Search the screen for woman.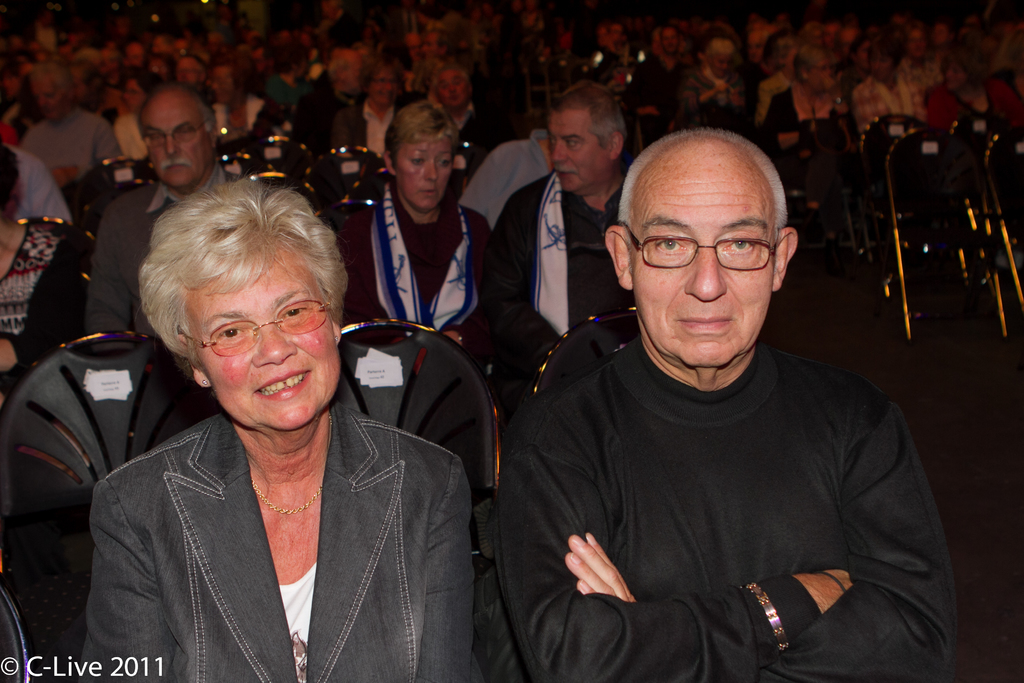
Found at 928,40,1023,144.
